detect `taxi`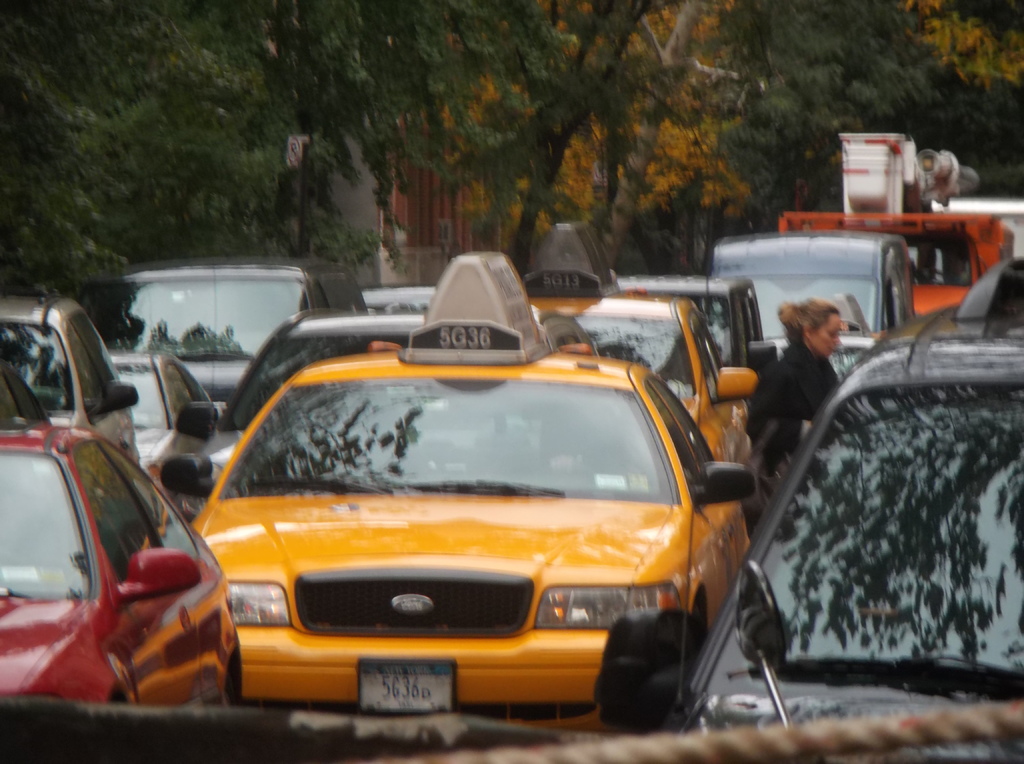
Rect(136, 282, 785, 736)
